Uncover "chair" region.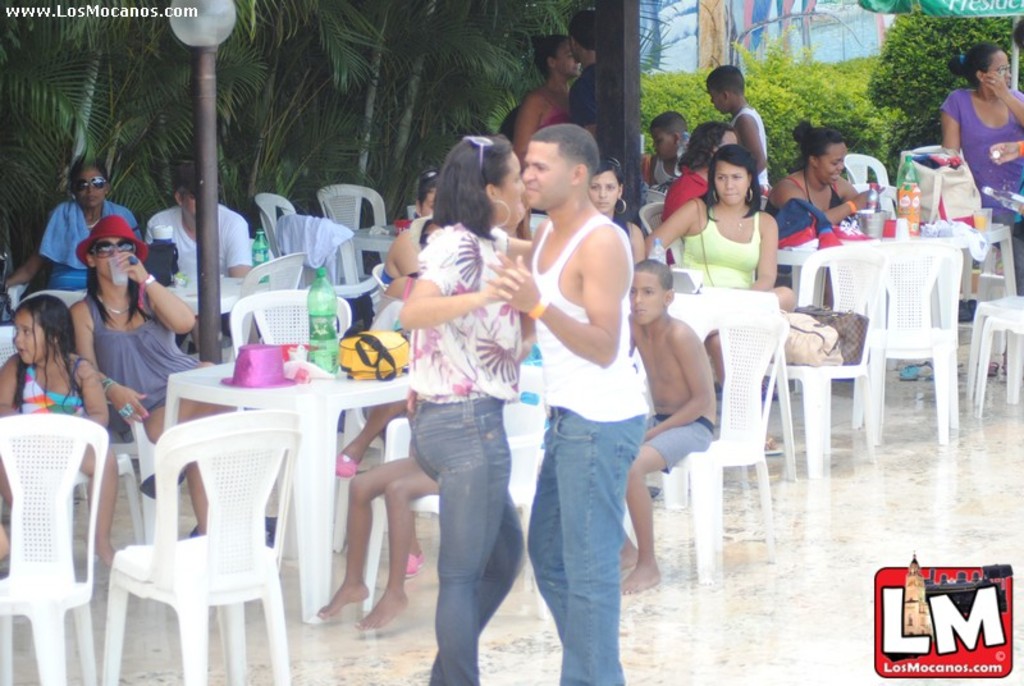
Uncovered: 840/148/891/188.
